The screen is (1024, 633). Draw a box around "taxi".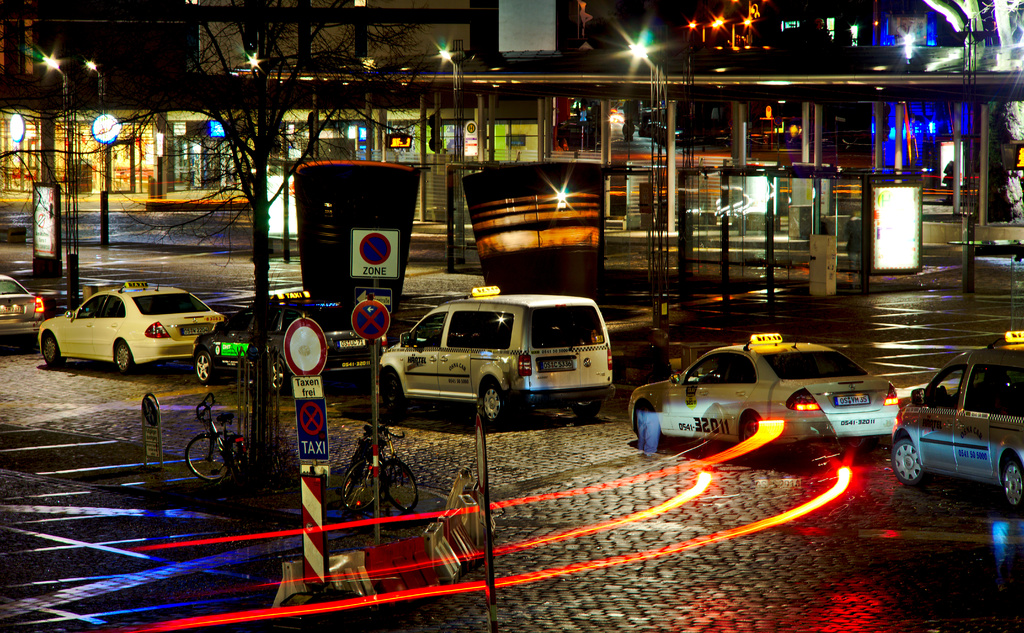
box(191, 288, 387, 396).
